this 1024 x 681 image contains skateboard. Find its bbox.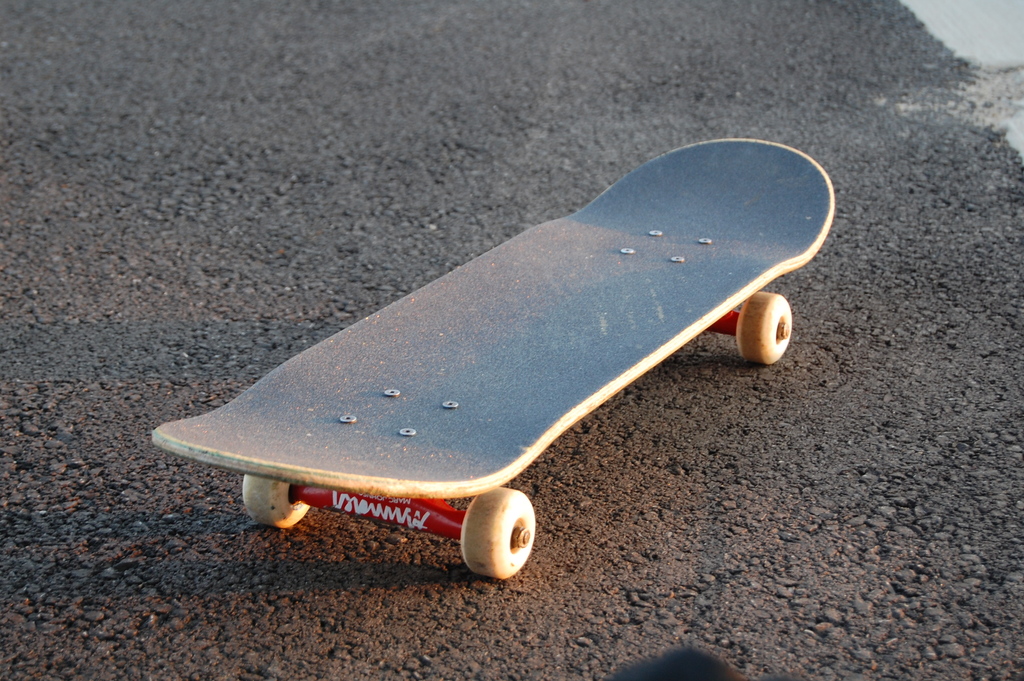
l=151, t=135, r=837, b=585.
